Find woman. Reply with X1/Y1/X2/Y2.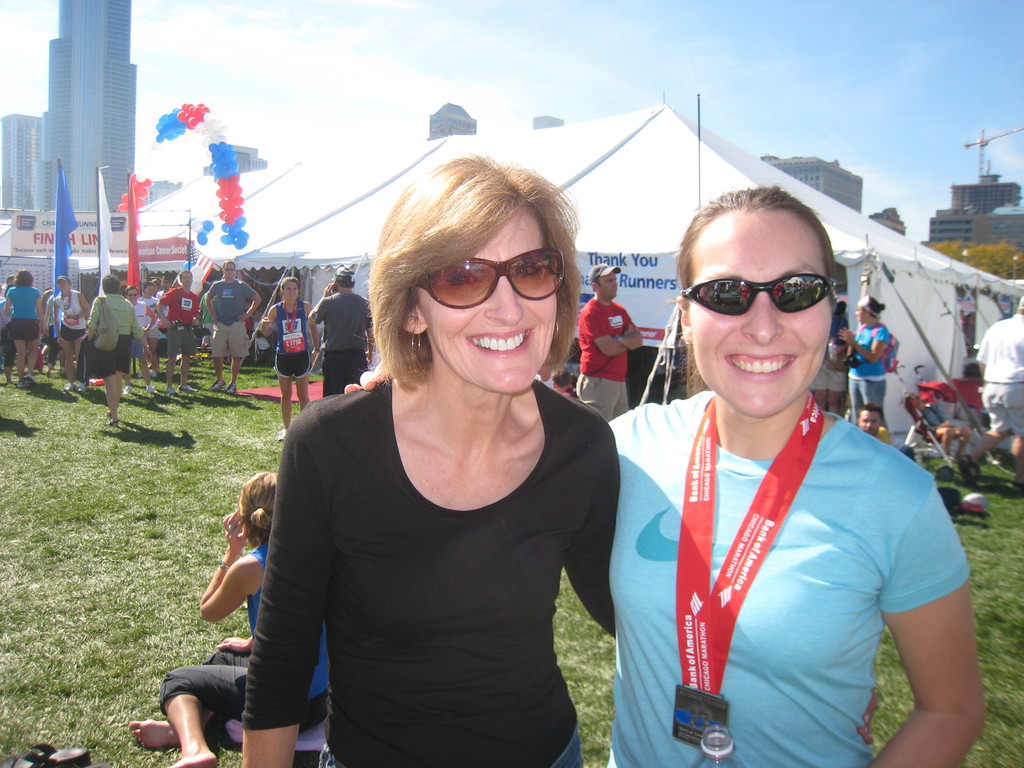
252/273/324/449.
